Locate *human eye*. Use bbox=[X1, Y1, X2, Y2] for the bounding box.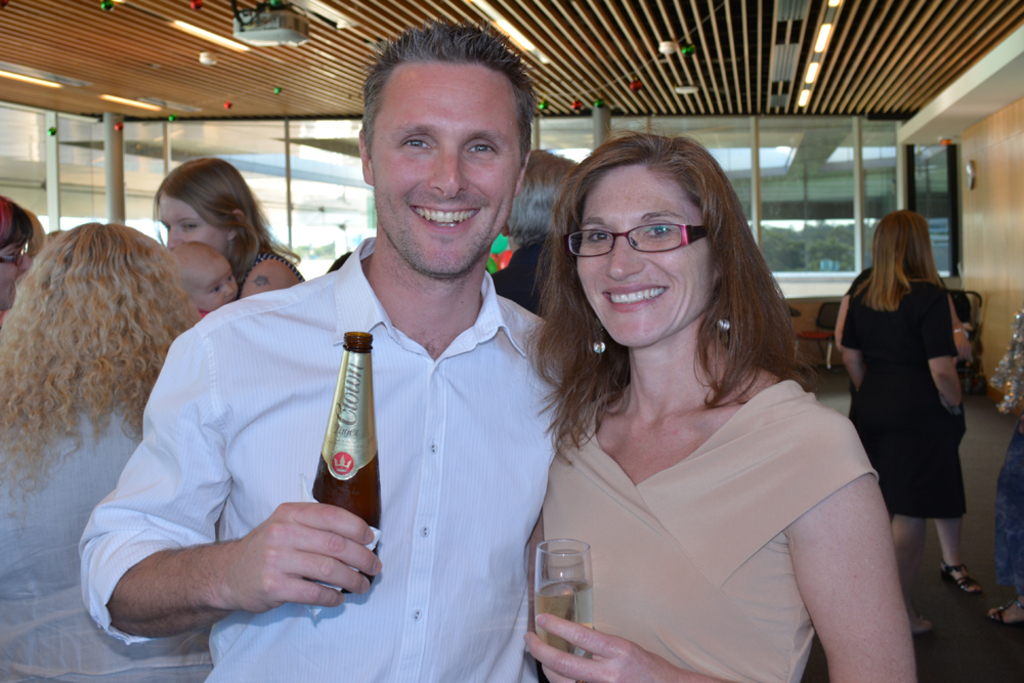
bbox=[462, 135, 500, 160].
